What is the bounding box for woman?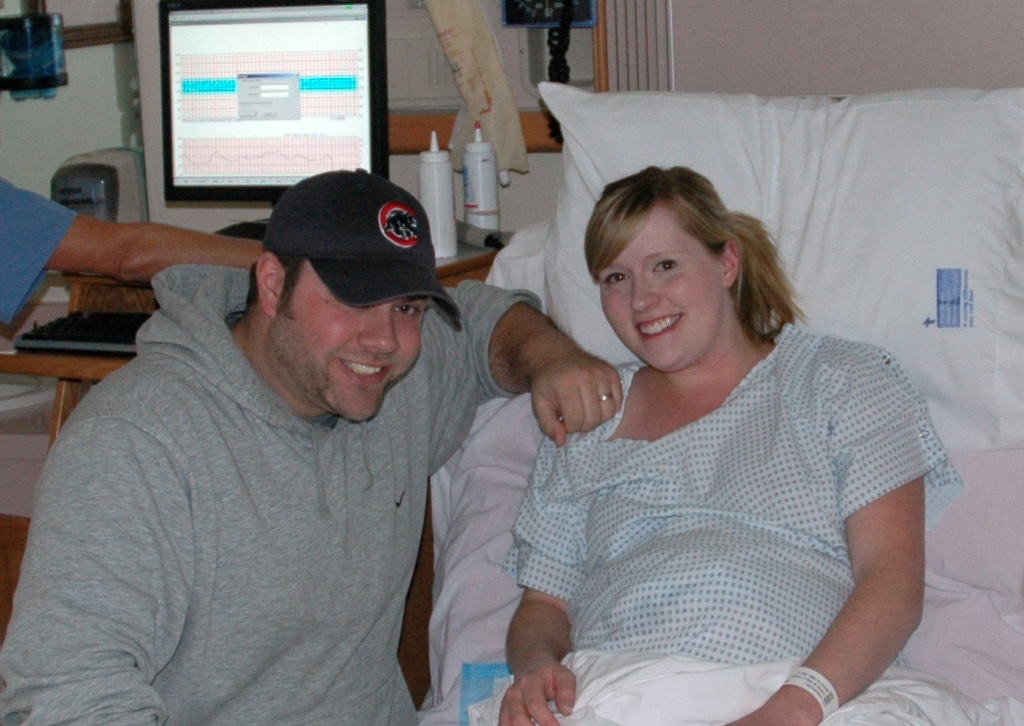
(496,158,955,725).
